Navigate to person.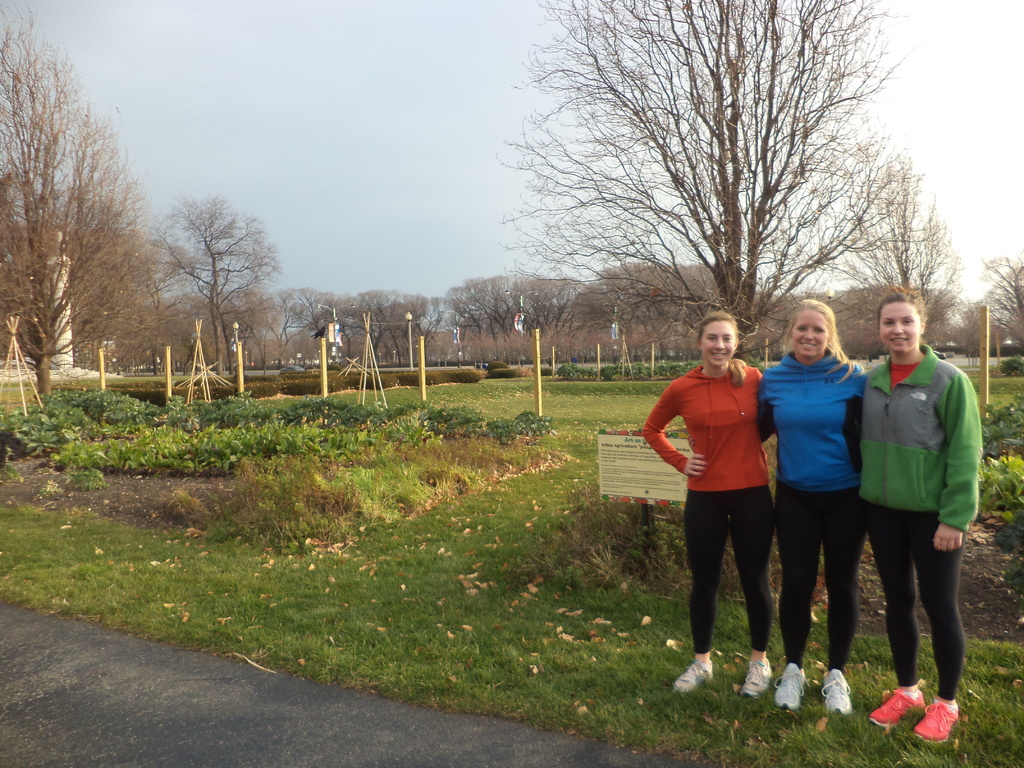
Navigation target: (668, 299, 794, 679).
